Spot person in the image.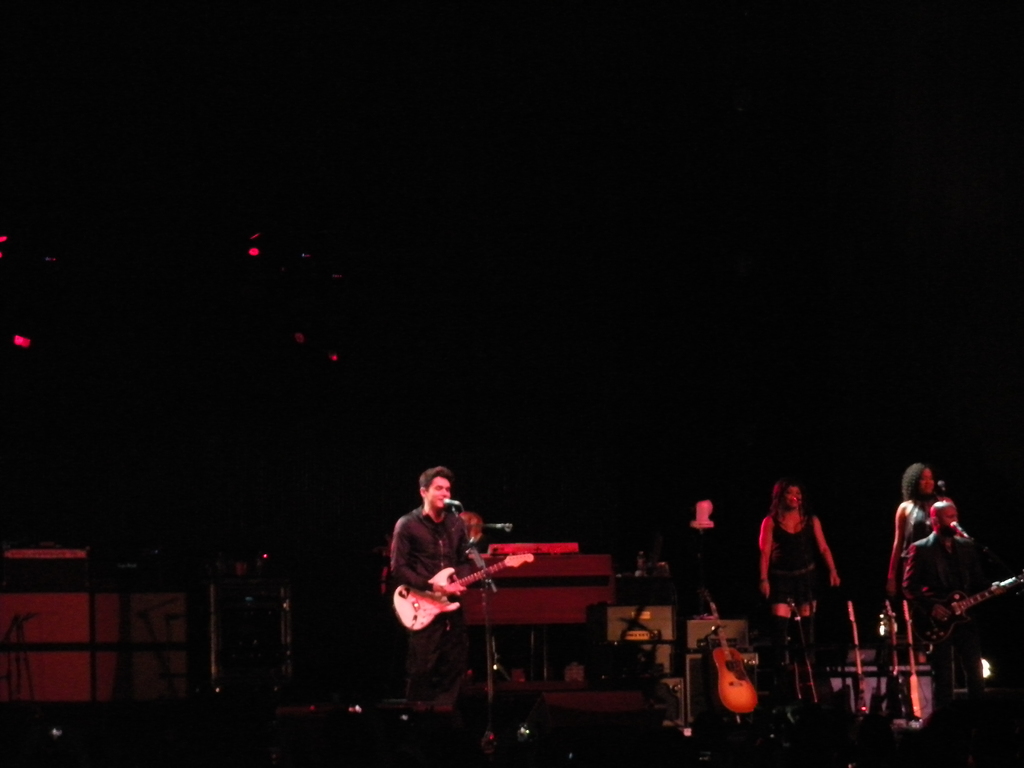
person found at {"left": 884, "top": 468, "right": 968, "bottom": 661}.
